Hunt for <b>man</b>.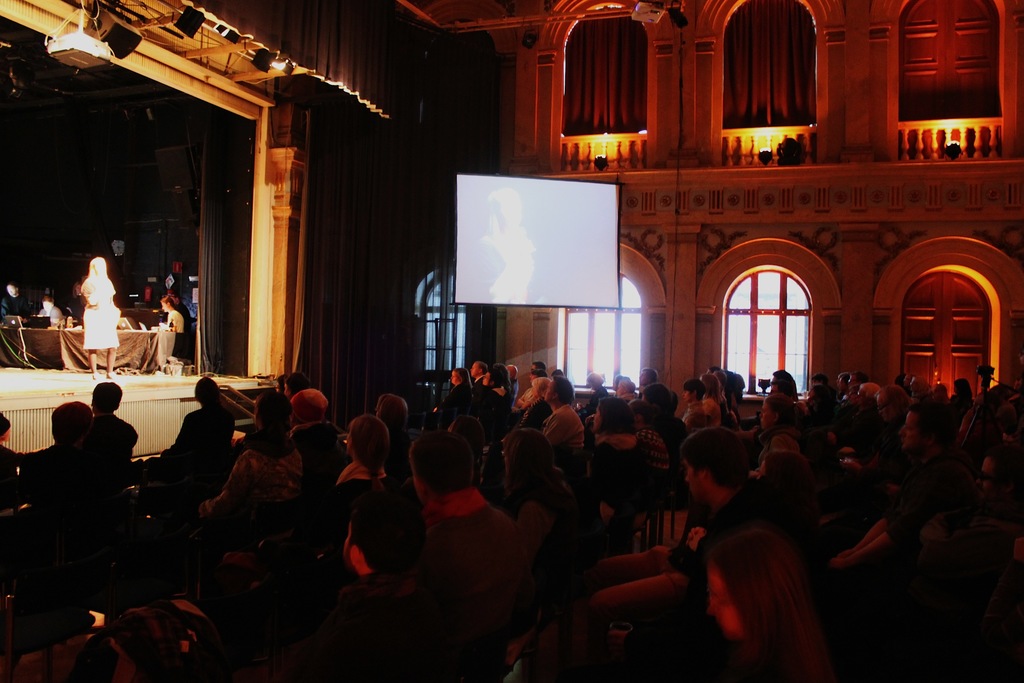
Hunted down at box=[638, 367, 657, 397].
